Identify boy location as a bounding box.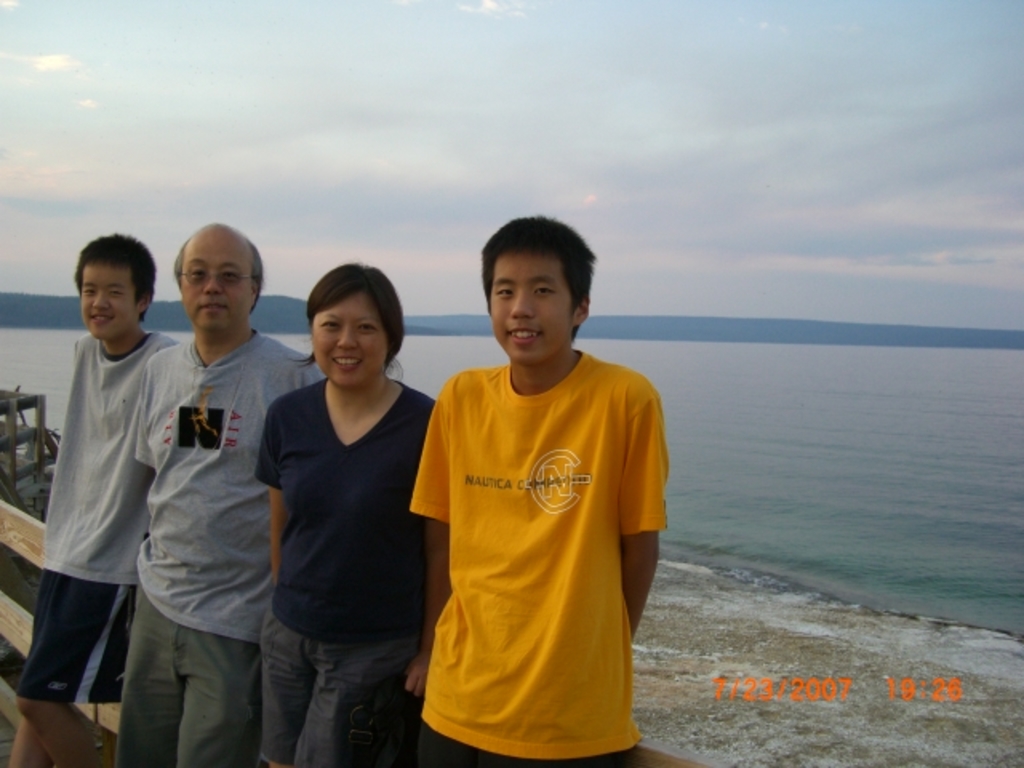
left=3, top=234, right=190, bottom=766.
